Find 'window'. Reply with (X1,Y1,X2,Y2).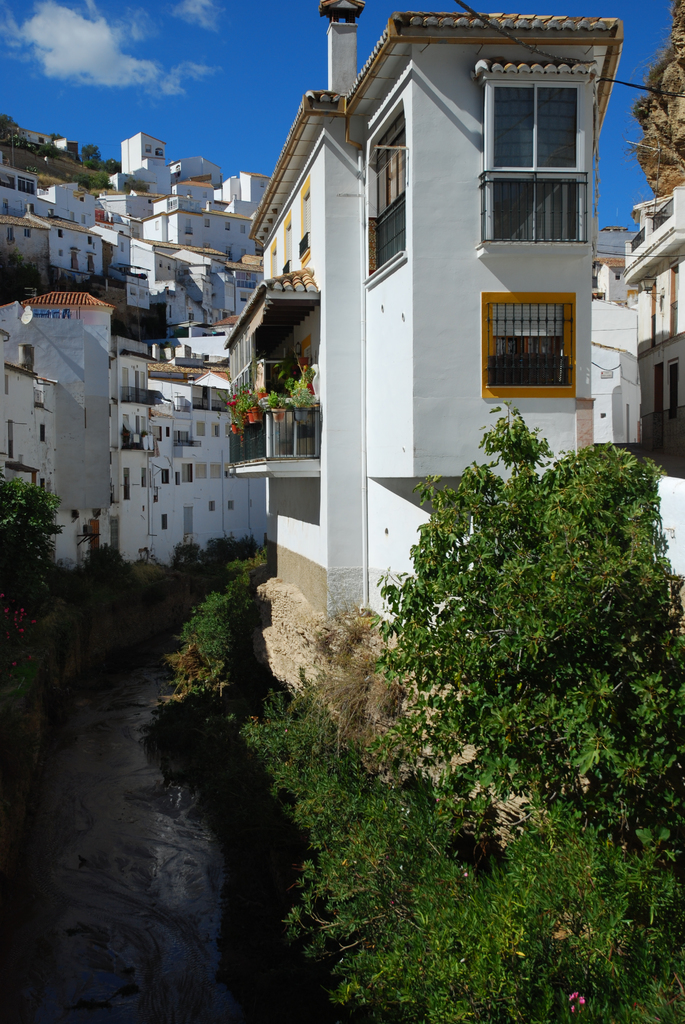
(160,513,169,530).
